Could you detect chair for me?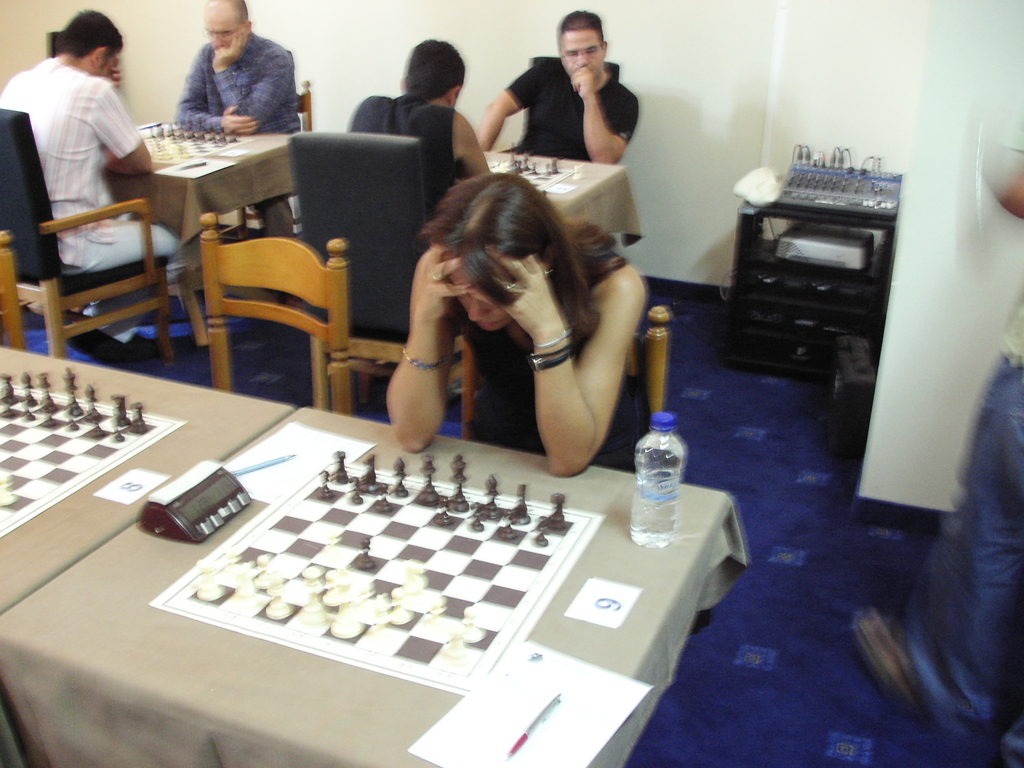
Detection result: bbox(22, 131, 180, 368).
